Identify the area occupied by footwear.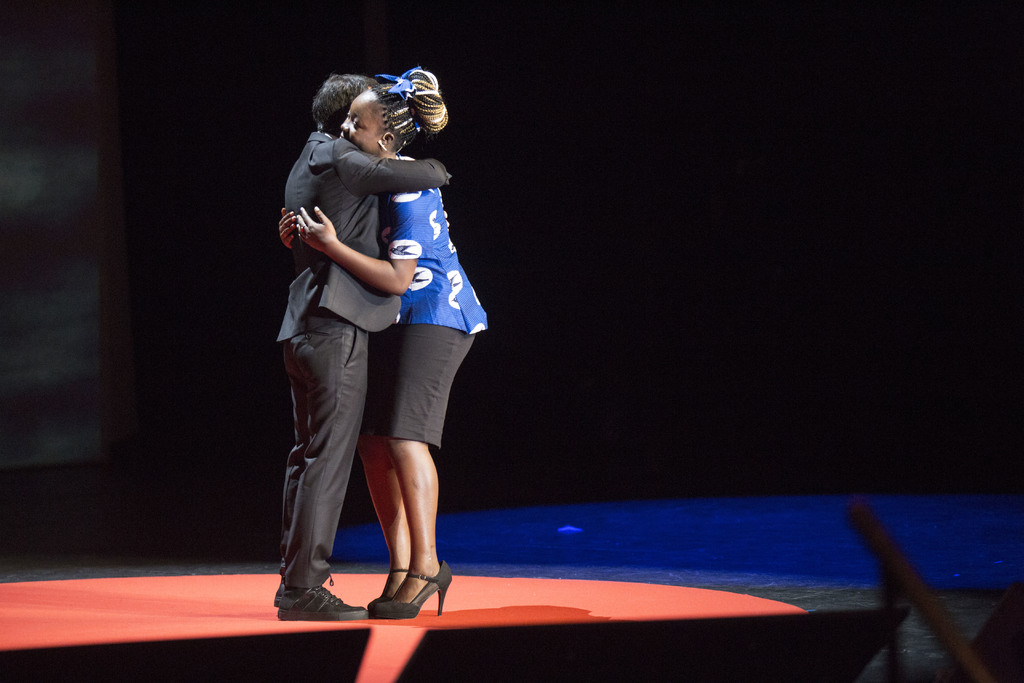
Area: <box>371,570,419,608</box>.
